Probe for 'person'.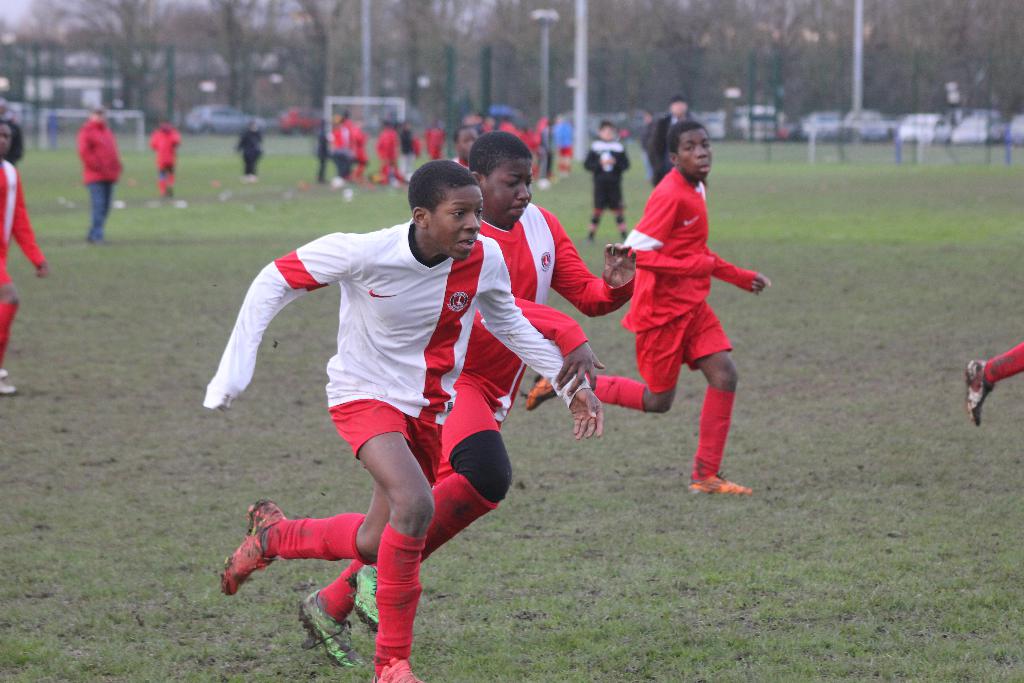
Probe result: 648:94:692:189.
